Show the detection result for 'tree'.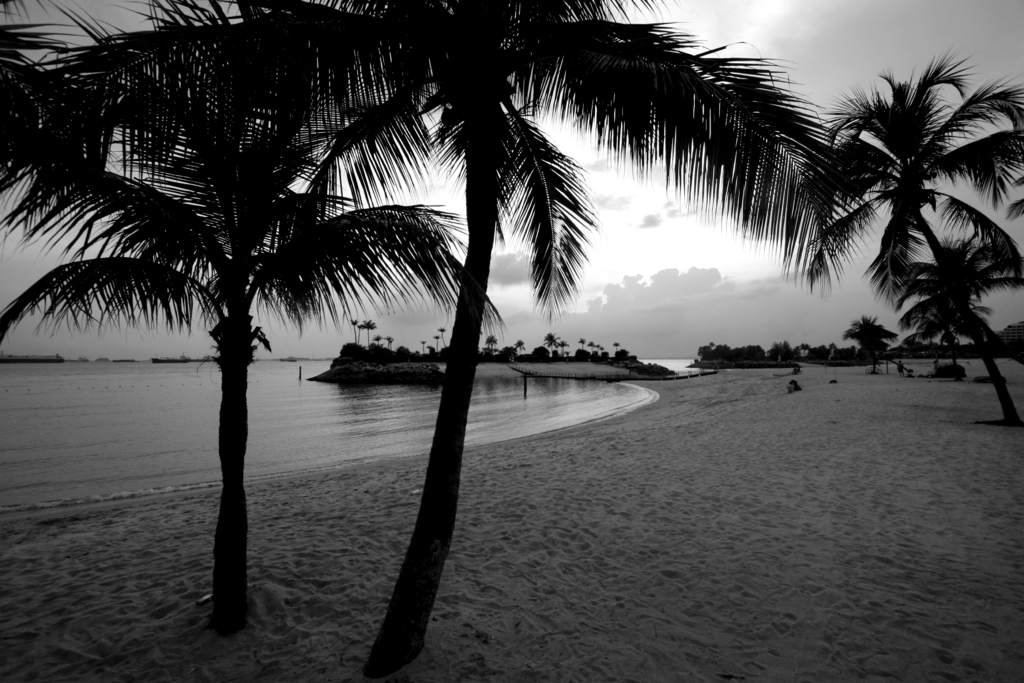
rect(1, 0, 508, 633).
